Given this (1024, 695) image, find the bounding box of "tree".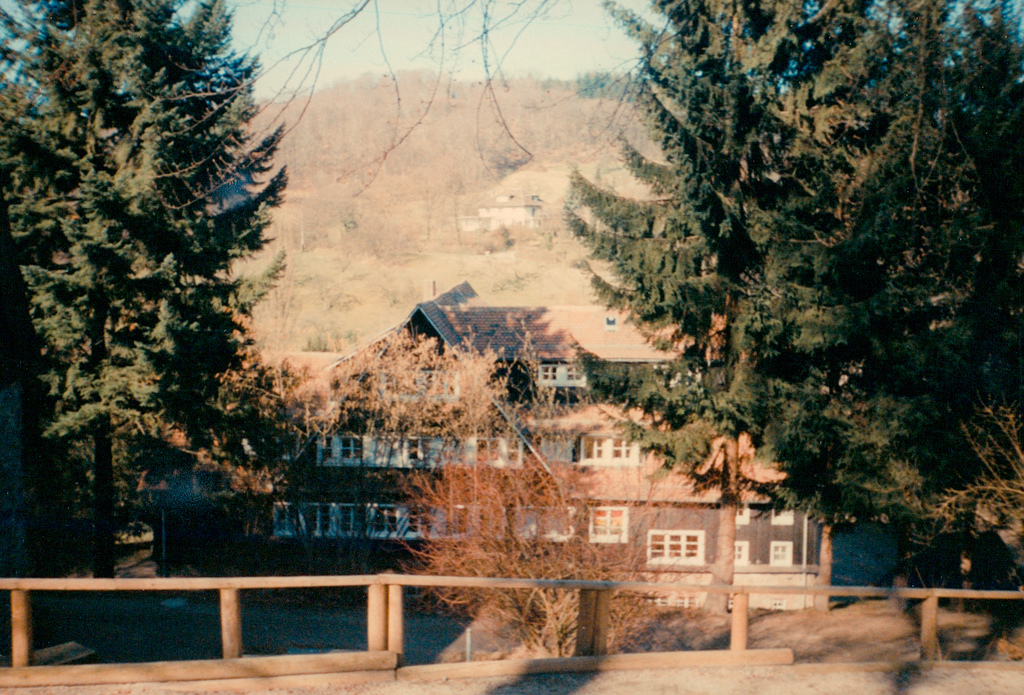
<bbox>292, 333, 540, 447</bbox>.
